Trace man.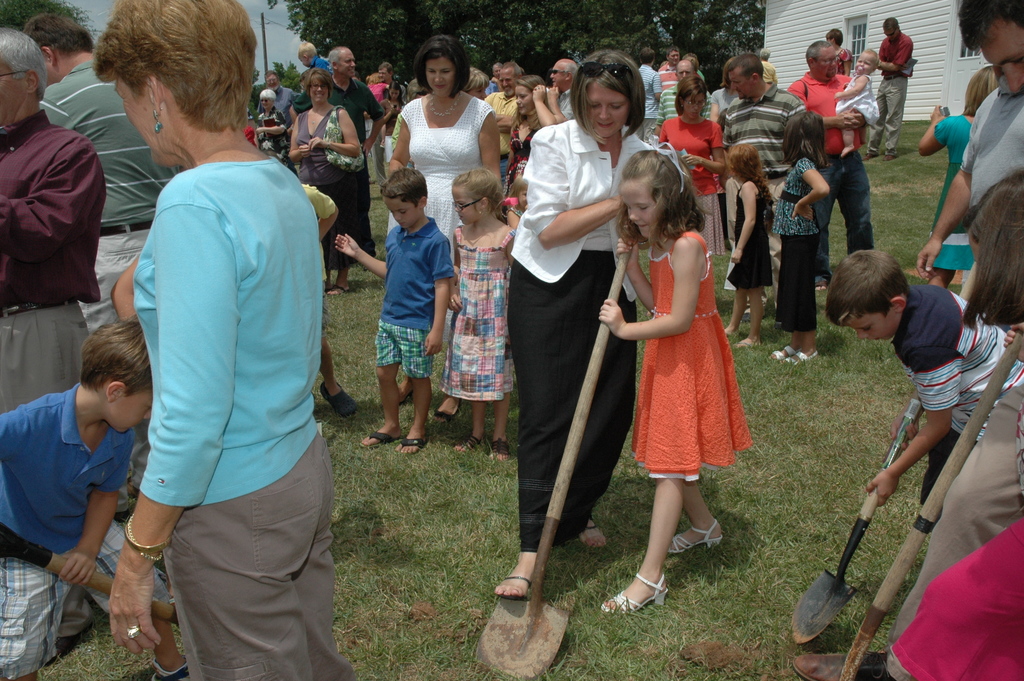
Traced to 780 36 879 285.
